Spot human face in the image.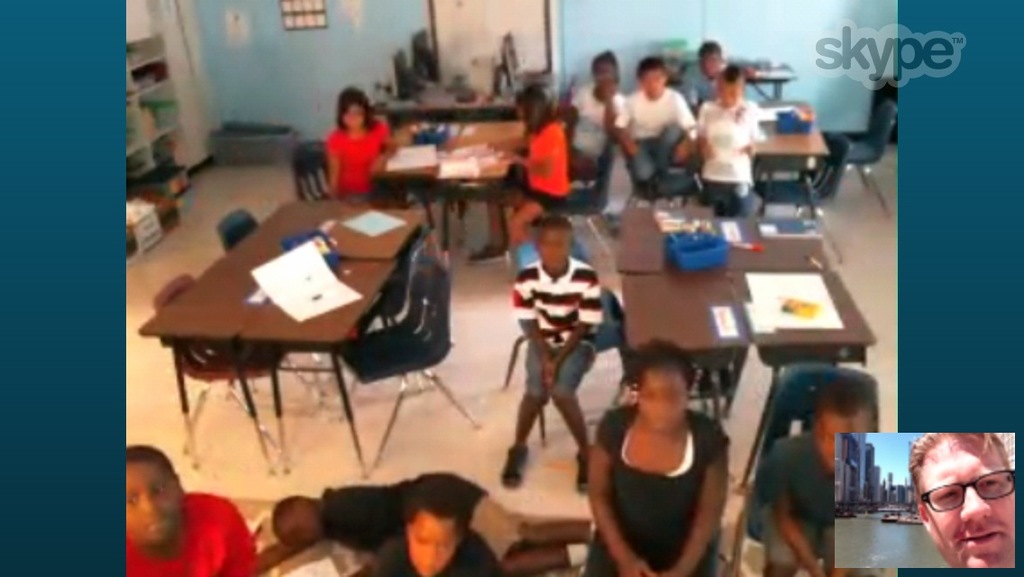
human face found at (x1=406, y1=513, x2=460, y2=576).
